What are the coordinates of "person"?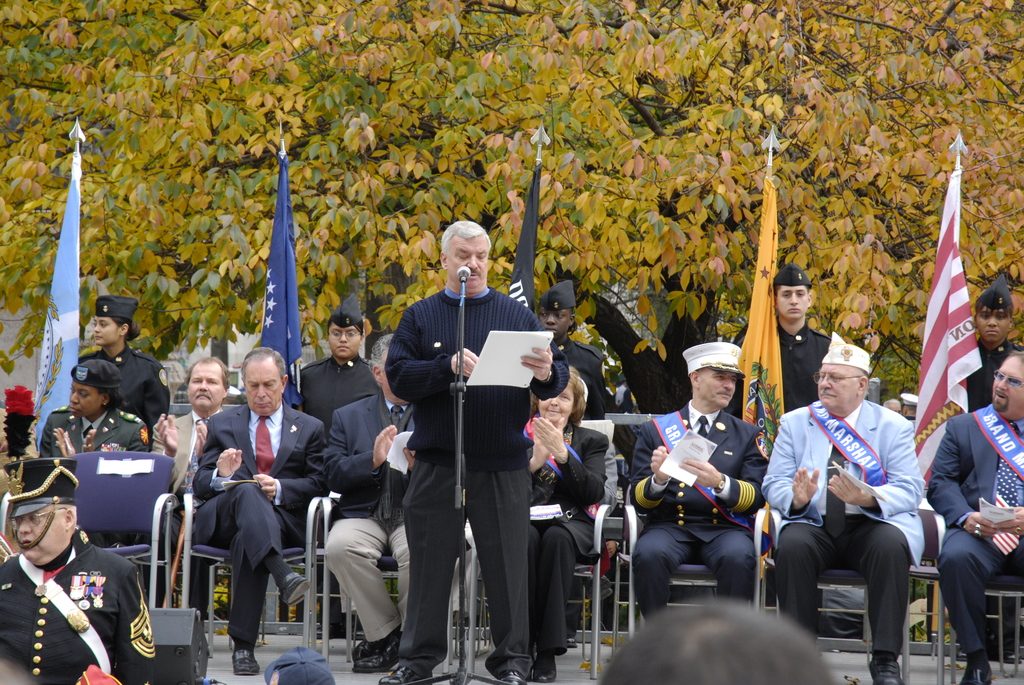
[42, 361, 168, 455].
